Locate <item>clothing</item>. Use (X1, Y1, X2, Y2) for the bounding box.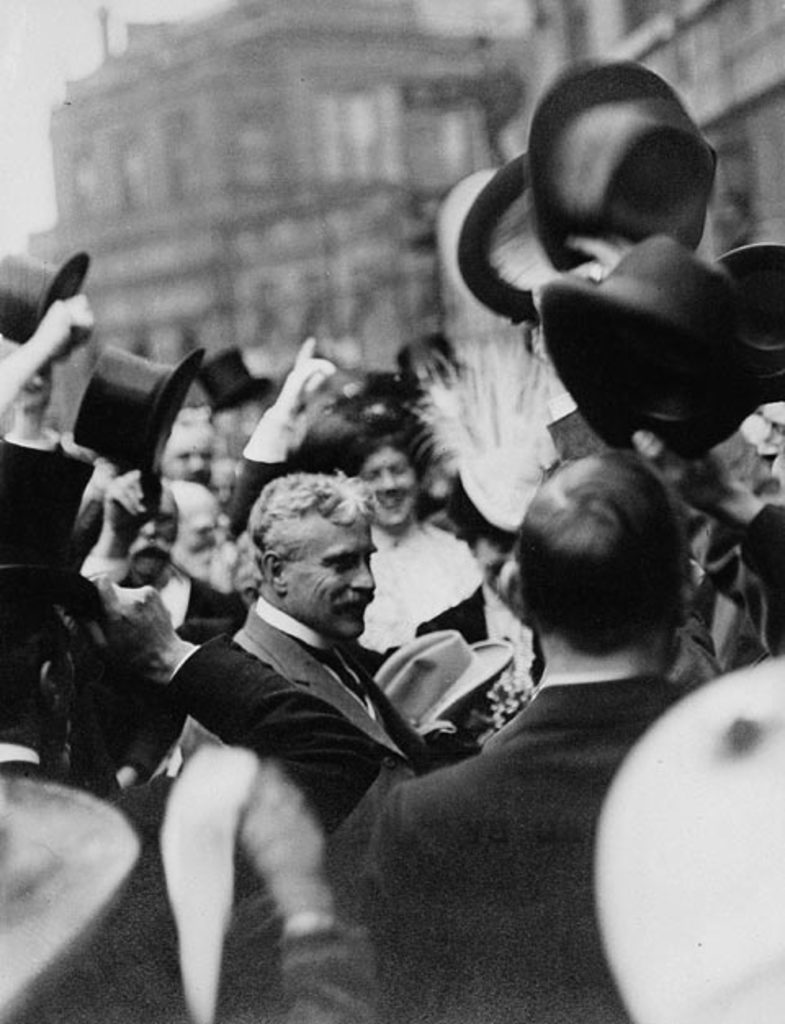
(353, 510, 492, 646).
